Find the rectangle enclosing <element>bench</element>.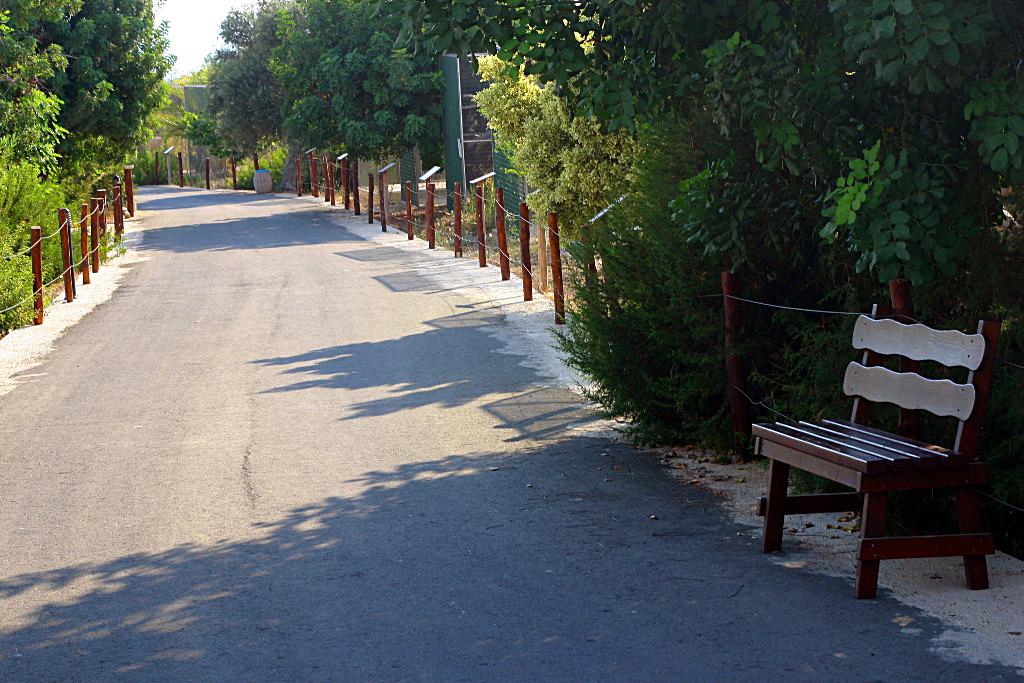
[x1=752, y1=295, x2=1011, y2=602].
